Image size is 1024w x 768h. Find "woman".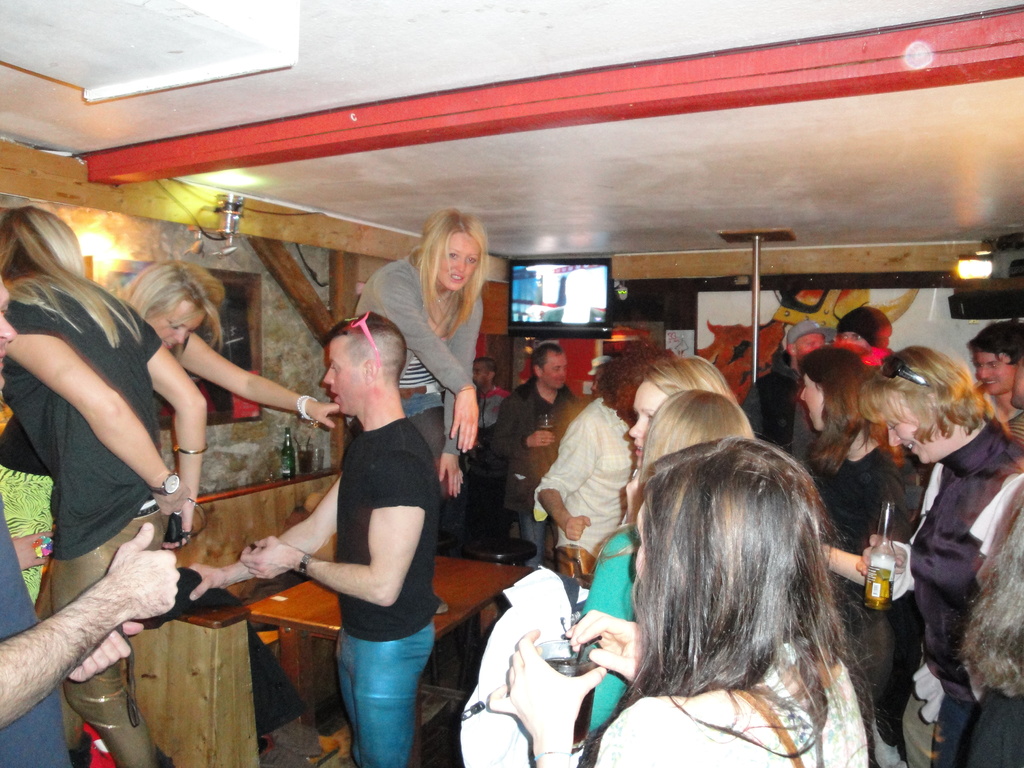
box=[350, 209, 488, 620].
